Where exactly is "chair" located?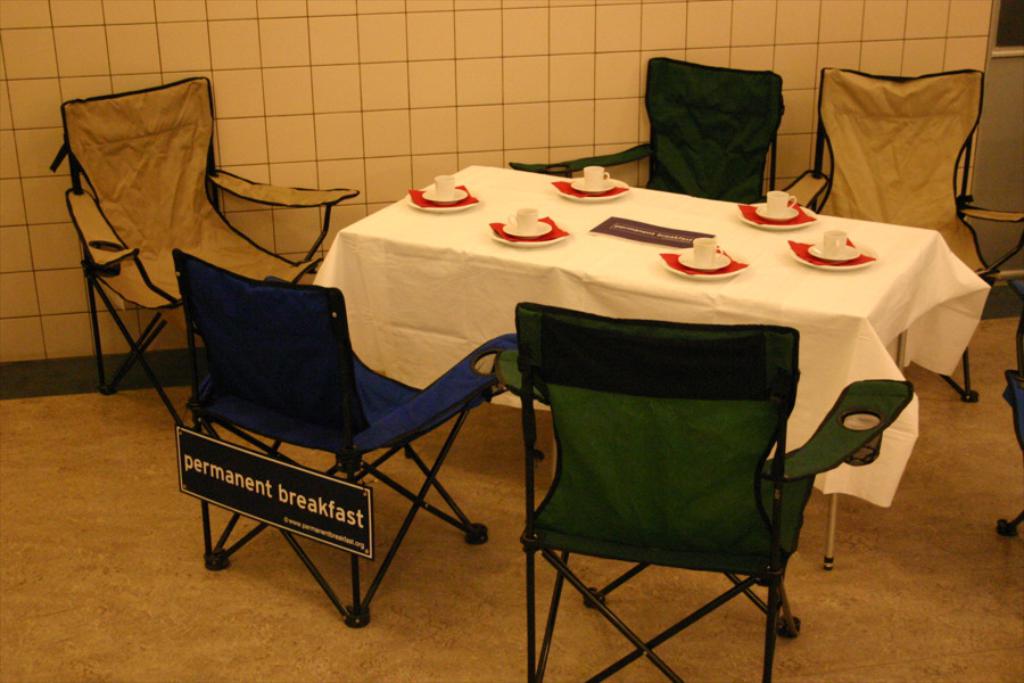
Its bounding box is rect(497, 298, 912, 682).
